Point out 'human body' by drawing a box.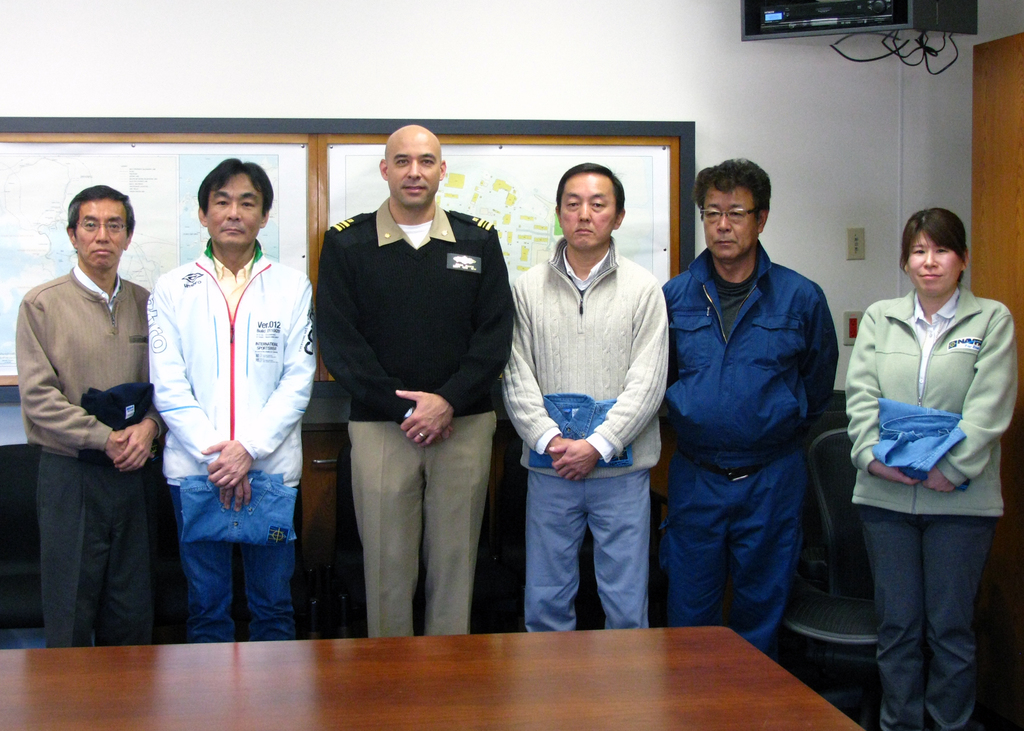
[311, 185, 513, 632].
